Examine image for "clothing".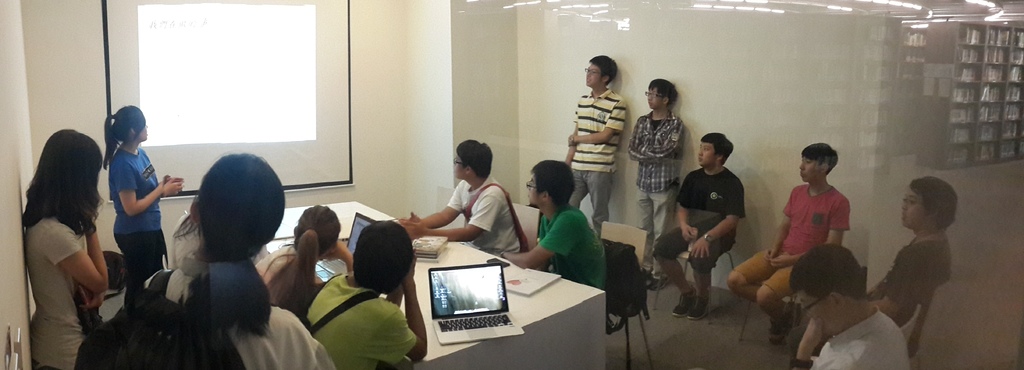
Examination result: select_region(625, 115, 687, 278).
